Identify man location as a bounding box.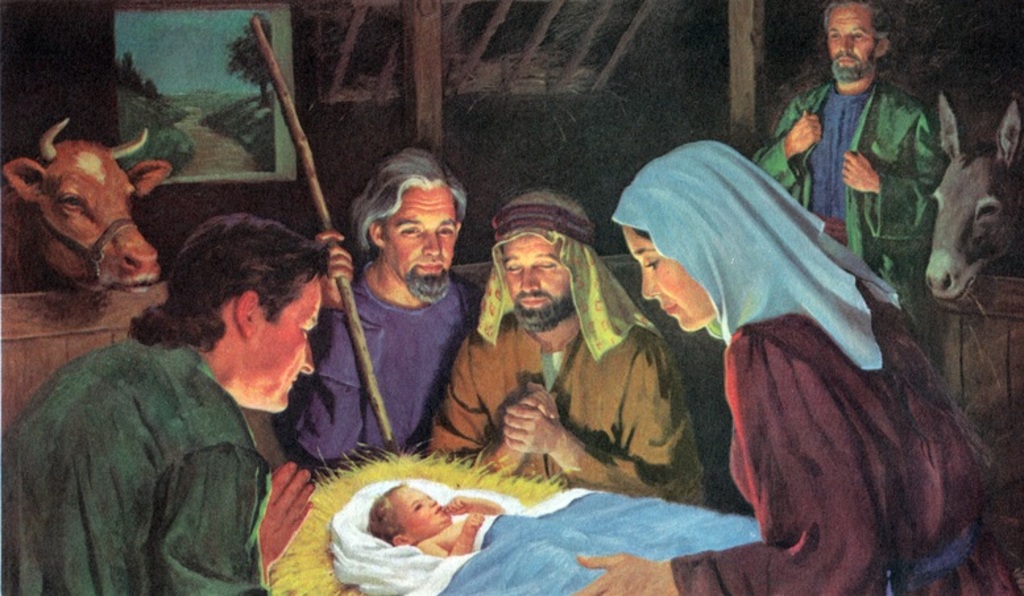
0/214/336/595.
